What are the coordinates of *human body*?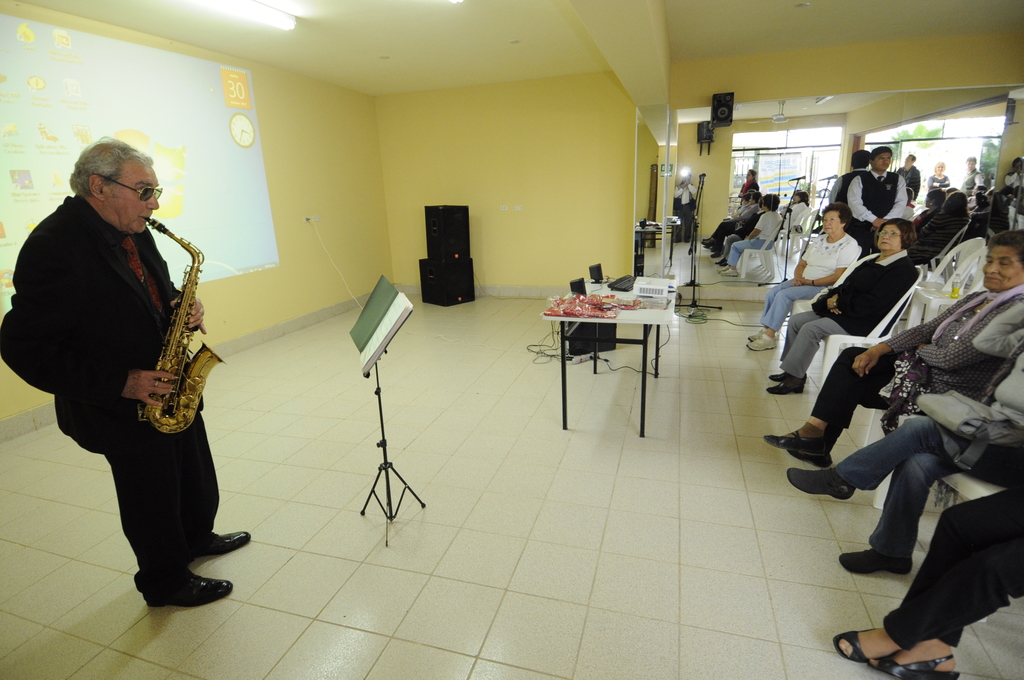
BBox(669, 172, 698, 240).
